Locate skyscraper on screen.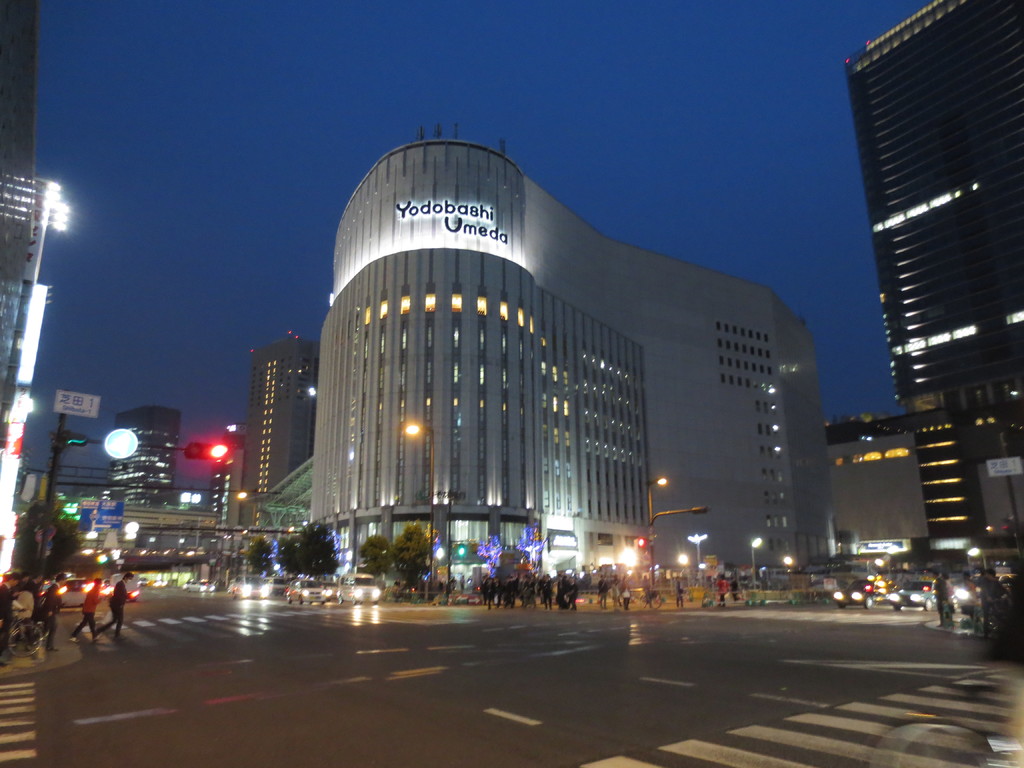
On screen at [x1=0, y1=0, x2=39, y2=592].
